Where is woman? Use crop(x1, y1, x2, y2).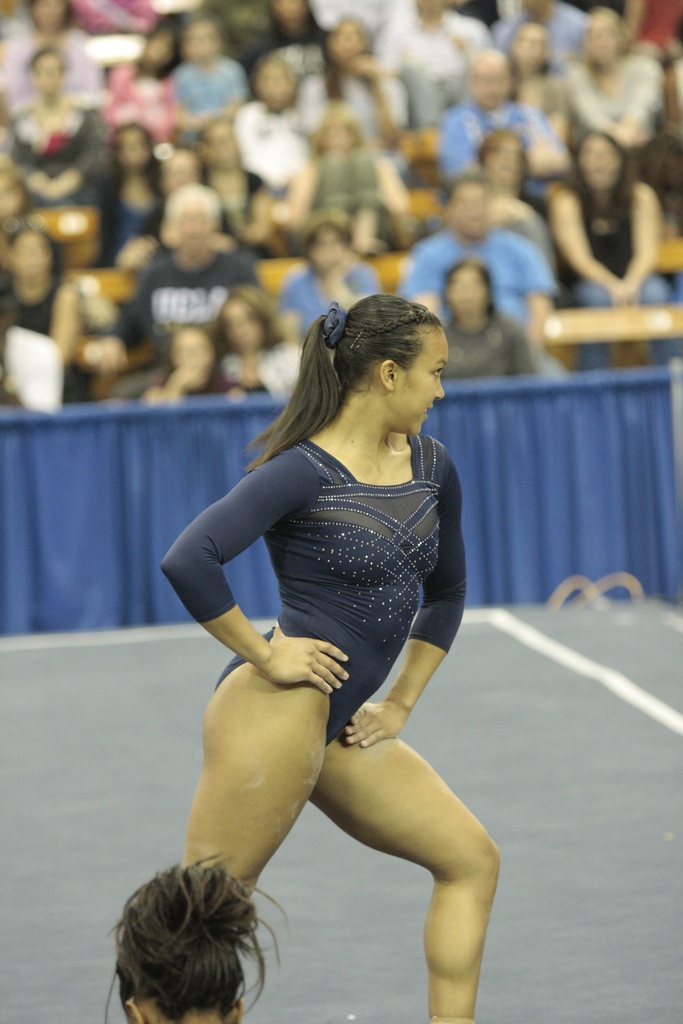
crop(0, 0, 104, 102).
